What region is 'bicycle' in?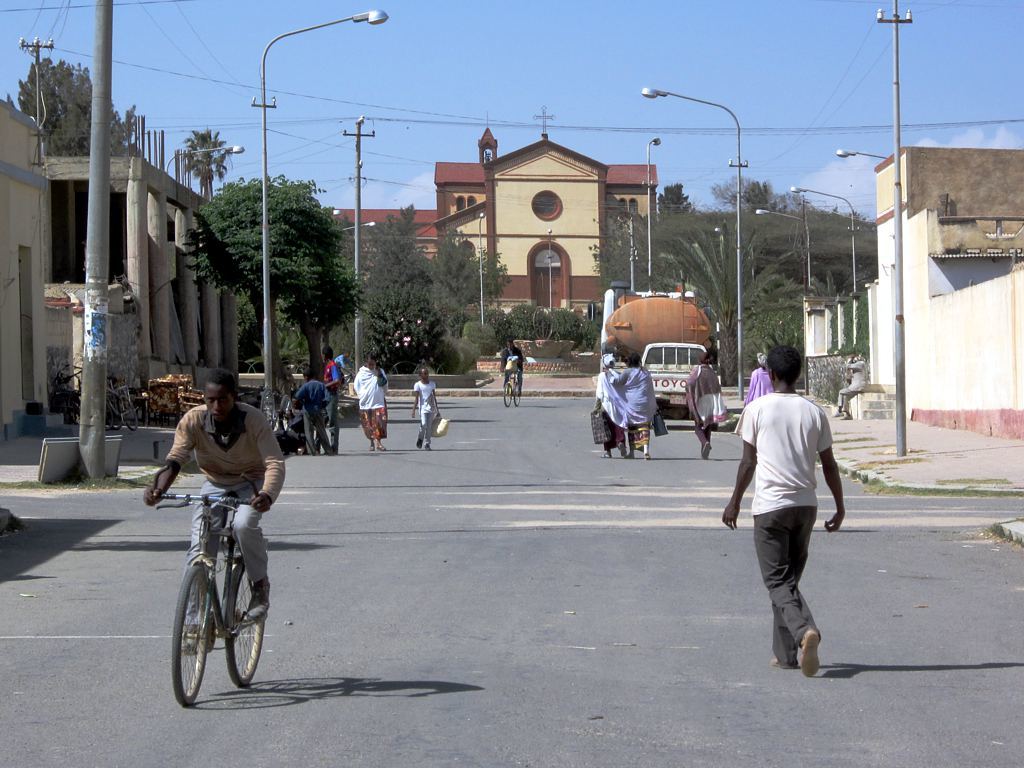
select_region(497, 363, 523, 408).
